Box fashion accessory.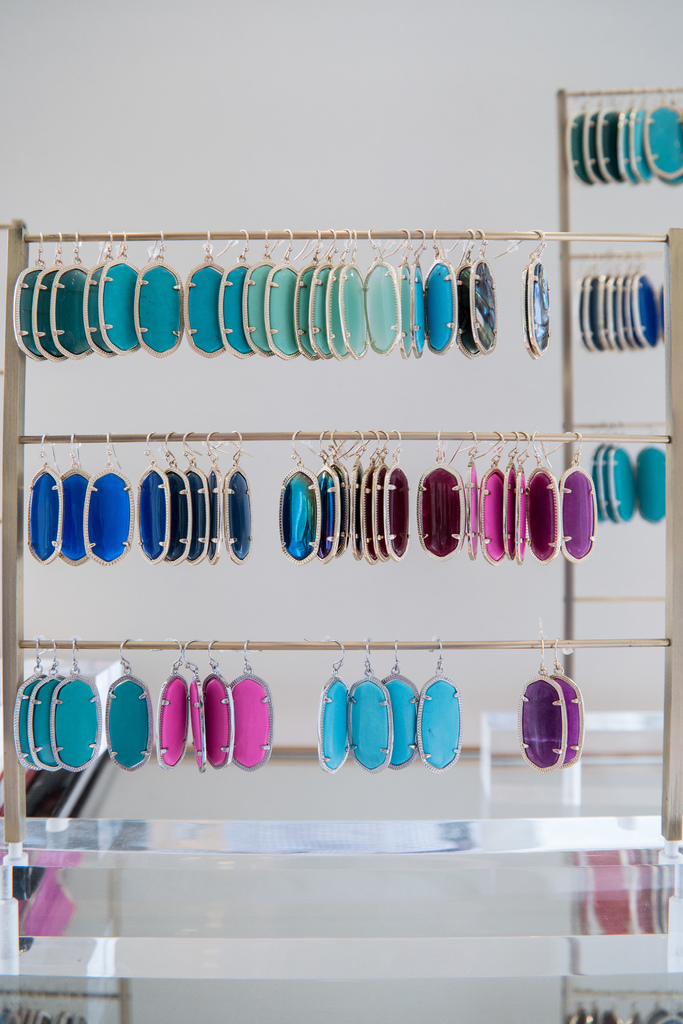
x1=522 y1=640 x2=589 y2=781.
